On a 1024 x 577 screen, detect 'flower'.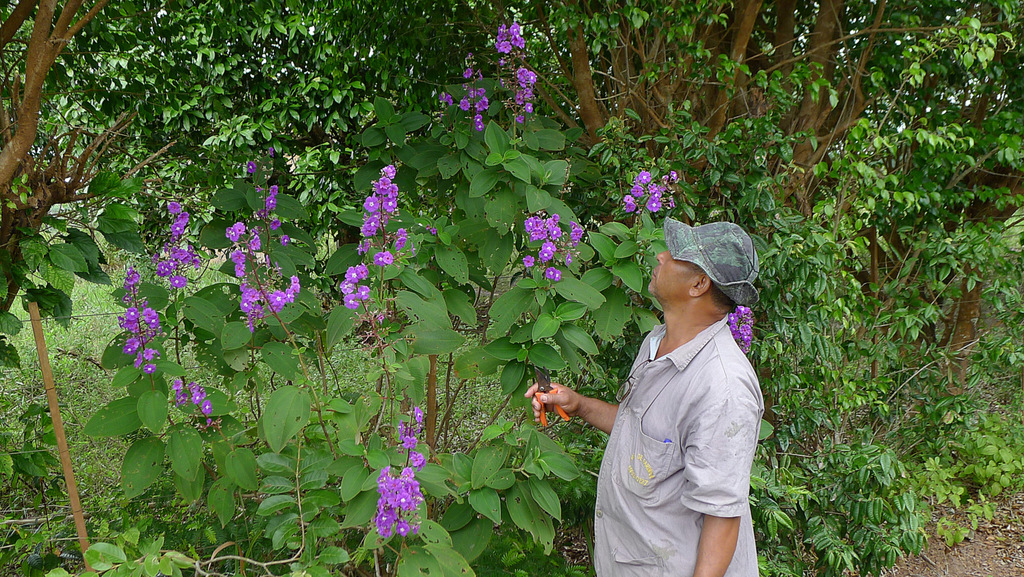
crop(173, 379, 216, 414).
